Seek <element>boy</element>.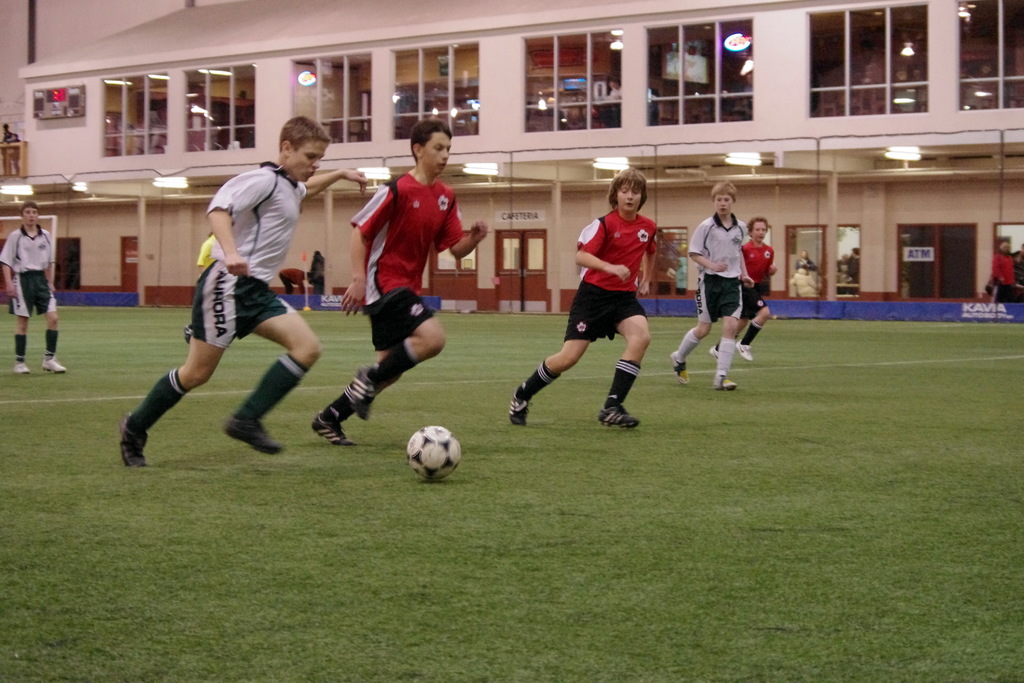
(x1=0, y1=201, x2=68, y2=375).
